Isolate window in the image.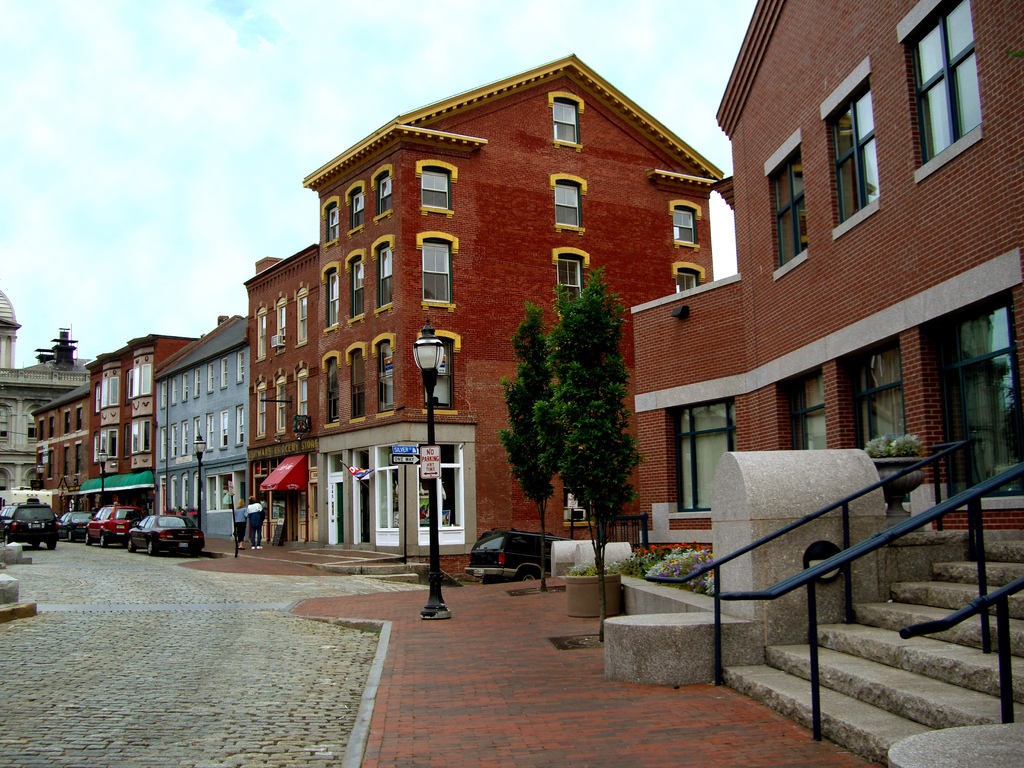
Isolated region: l=378, t=338, r=396, b=413.
